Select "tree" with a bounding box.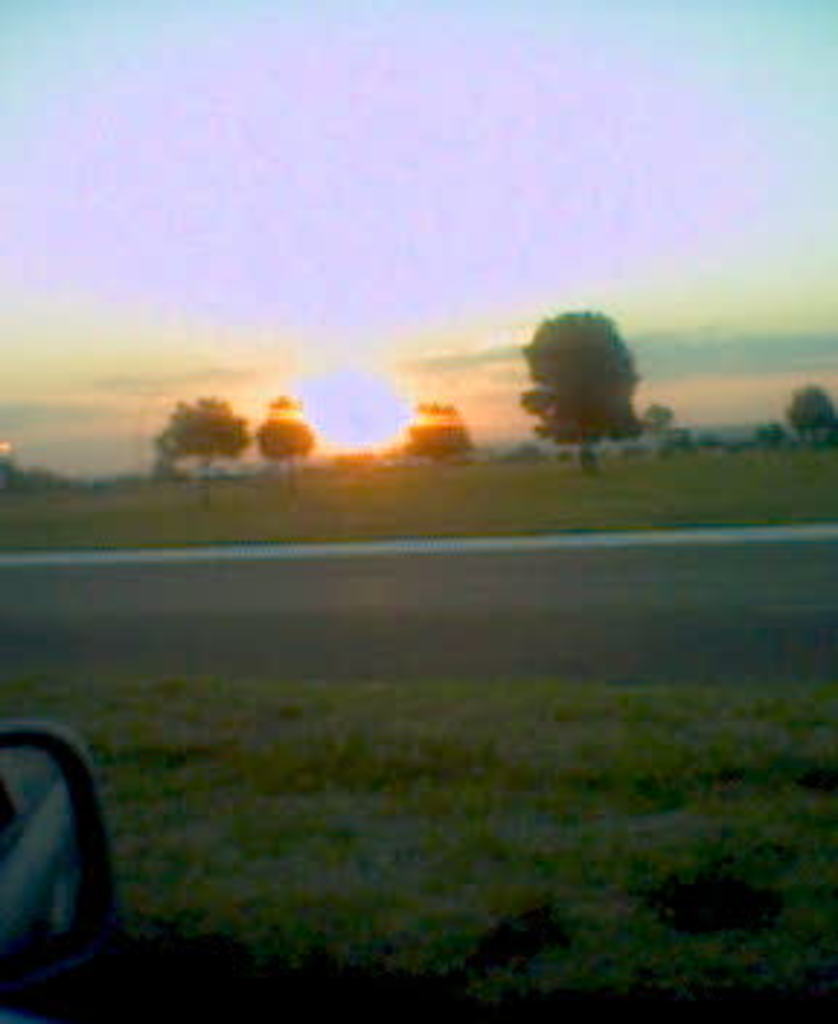
512:282:655:442.
